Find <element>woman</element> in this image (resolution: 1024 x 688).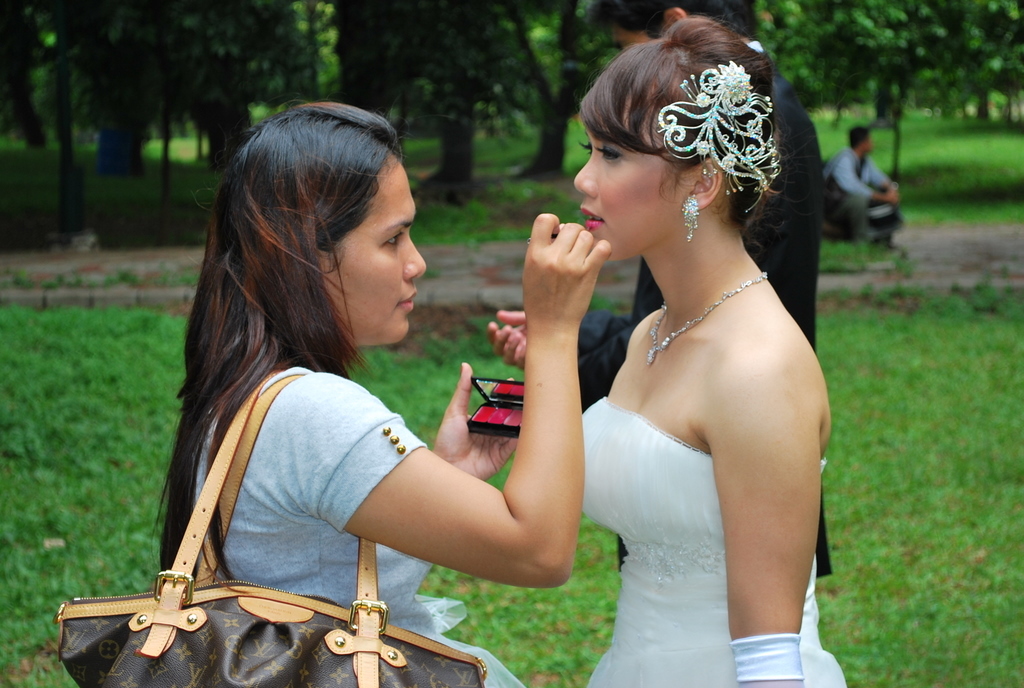
bbox=(537, 6, 858, 677).
